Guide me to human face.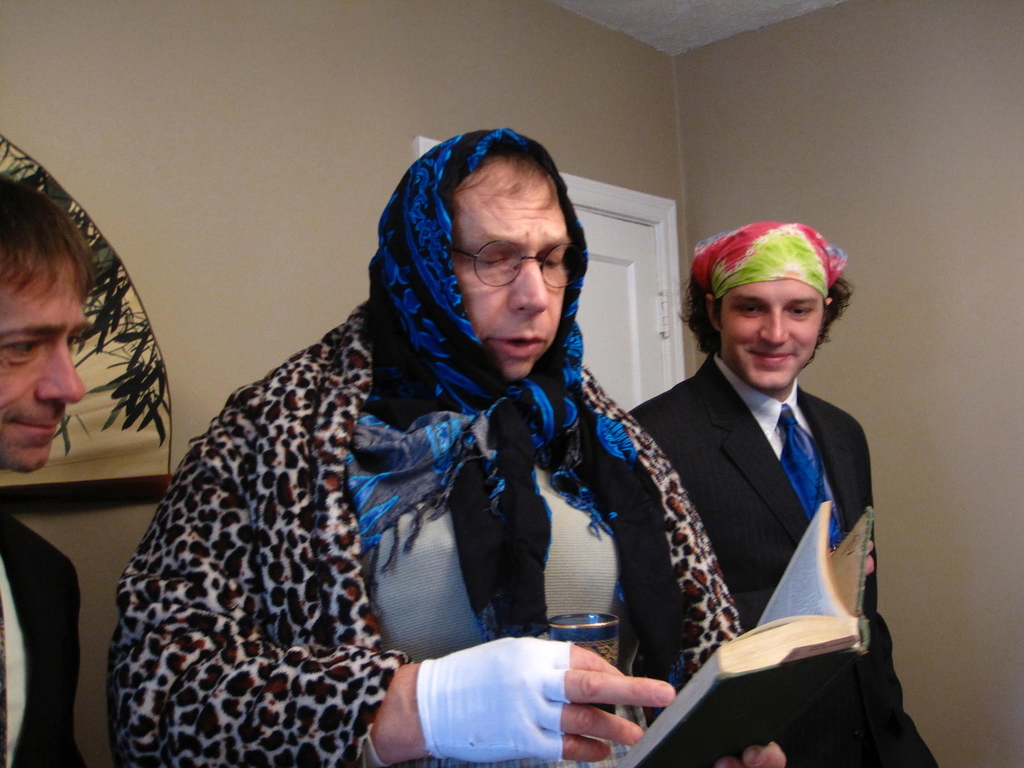
Guidance: select_region(451, 157, 567, 380).
